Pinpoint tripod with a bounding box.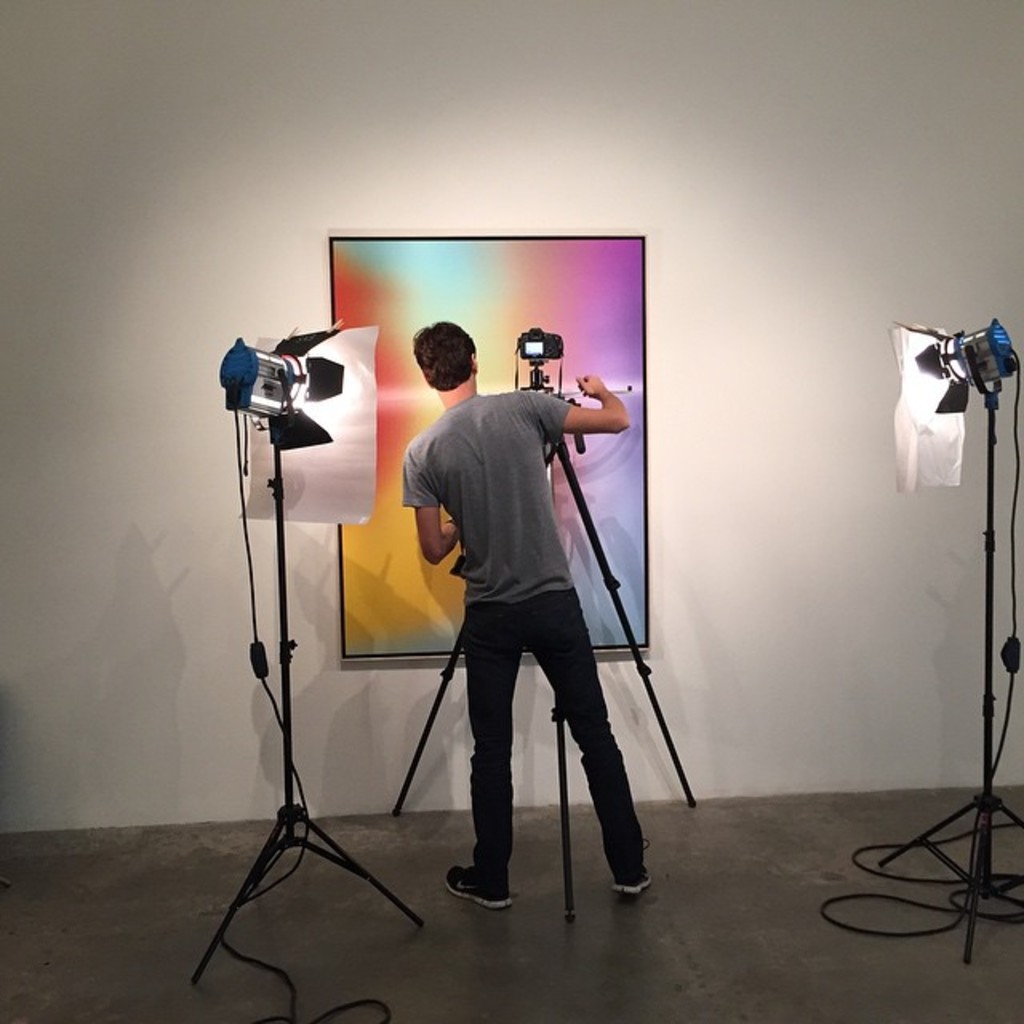
Rect(392, 398, 696, 925).
